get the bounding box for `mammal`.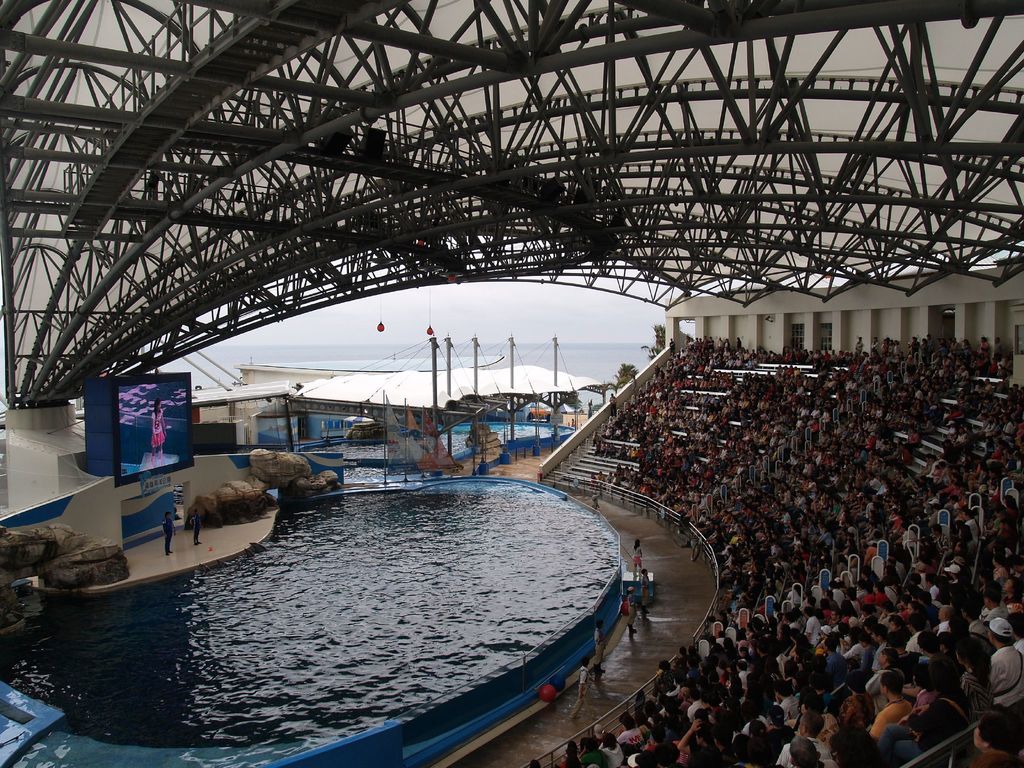
643, 570, 655, 617.
